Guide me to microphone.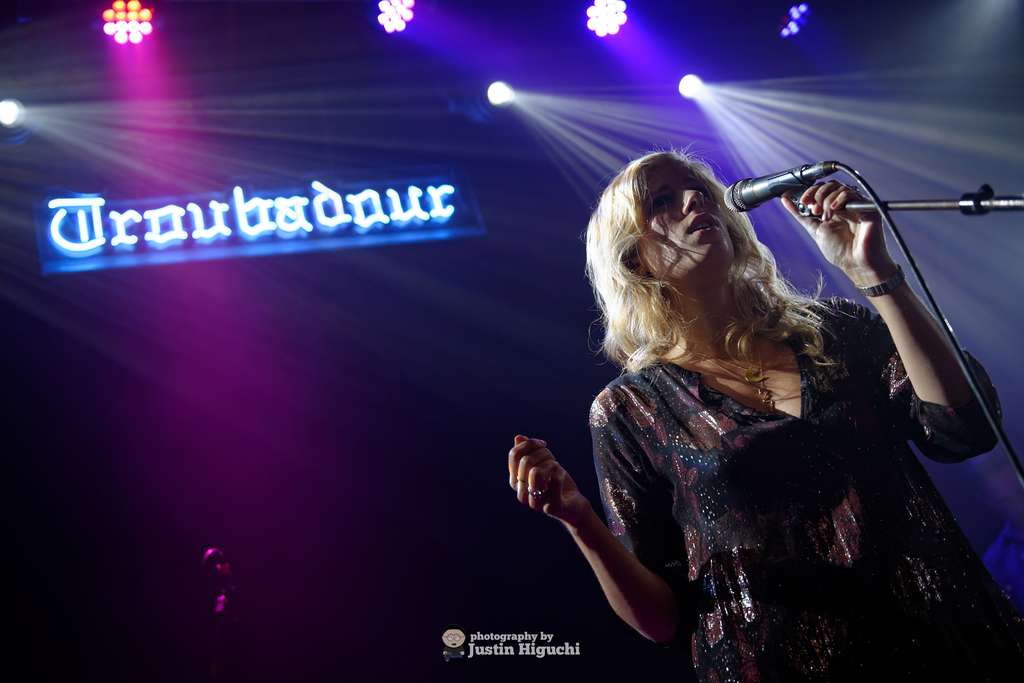
Guidance: detection(194, 537, 248, 635).
